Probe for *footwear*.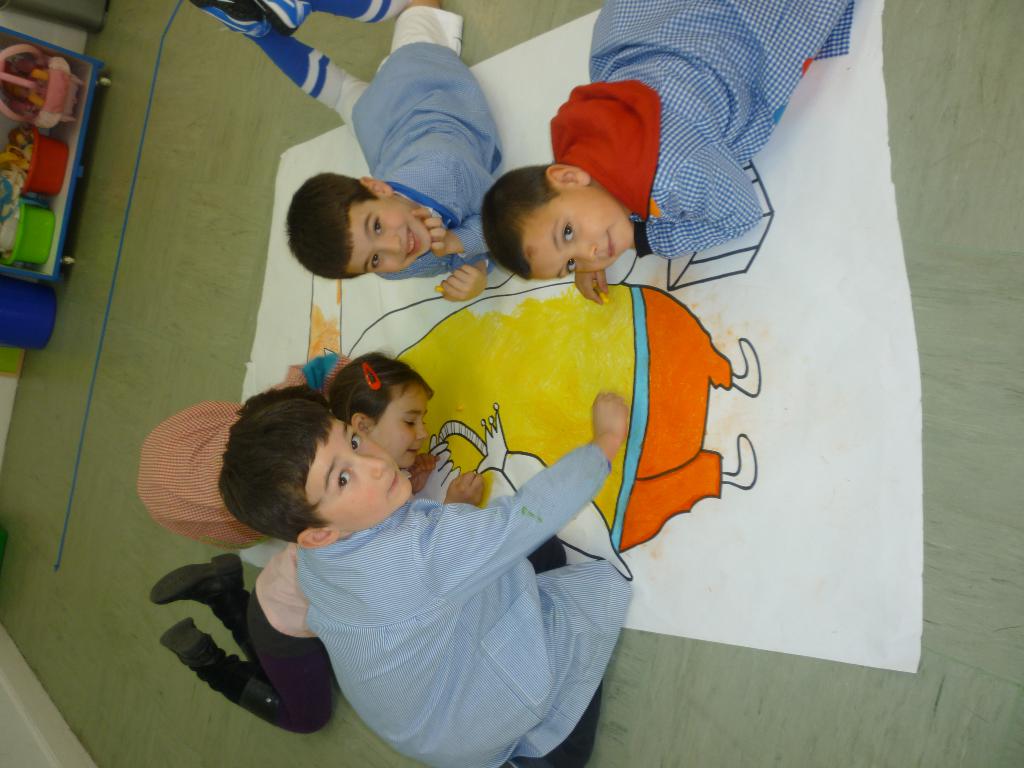
Probe result: crop(143, 551, 244, 620).
